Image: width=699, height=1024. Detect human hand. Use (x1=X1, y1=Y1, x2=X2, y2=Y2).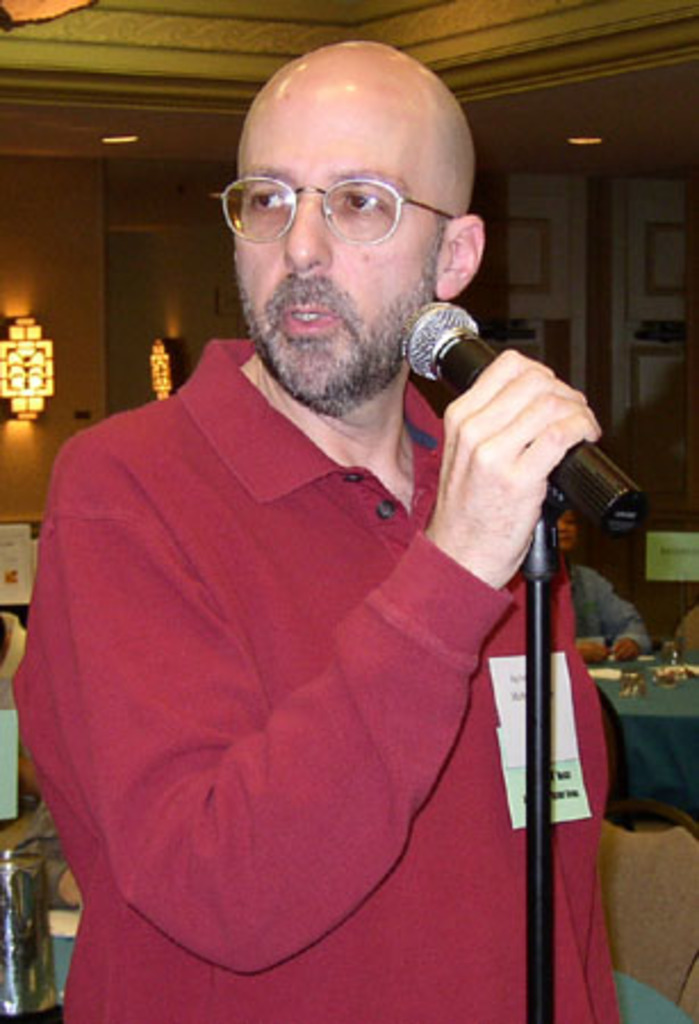
(x1=578, y1=642, x2=612, y2=669).
